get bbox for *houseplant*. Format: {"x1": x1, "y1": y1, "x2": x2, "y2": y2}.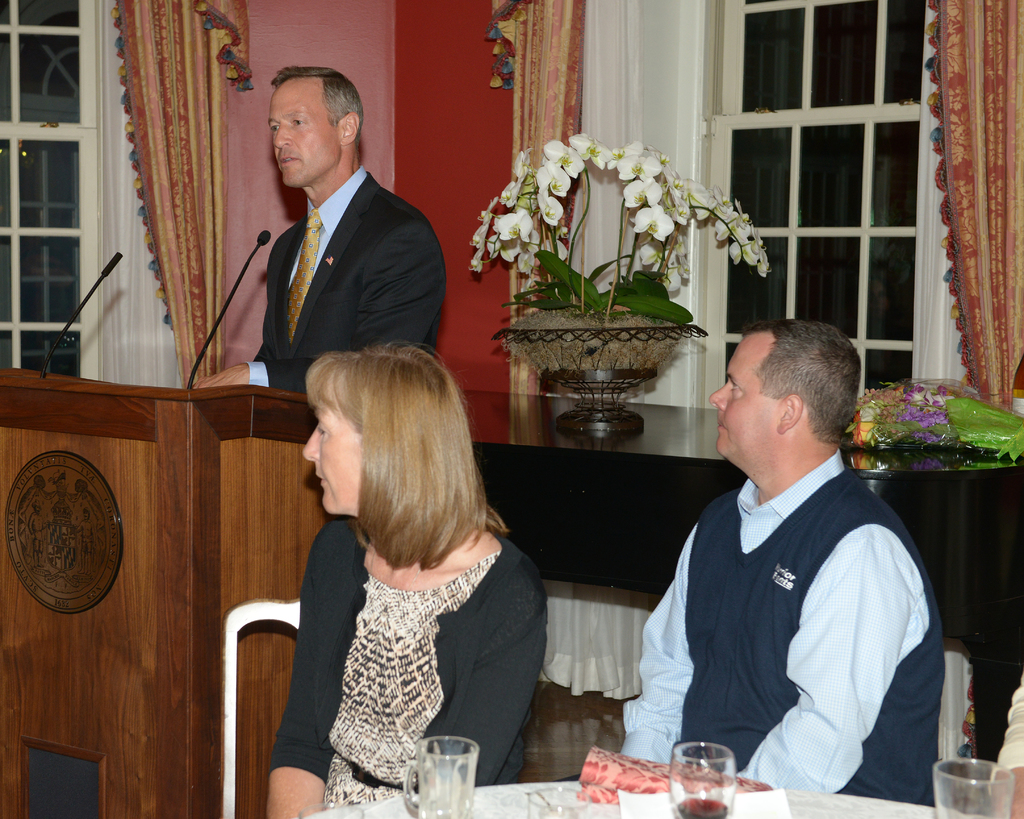
{"x1": 470, "y1": 128, "x2": 778, "y2": 412}.
